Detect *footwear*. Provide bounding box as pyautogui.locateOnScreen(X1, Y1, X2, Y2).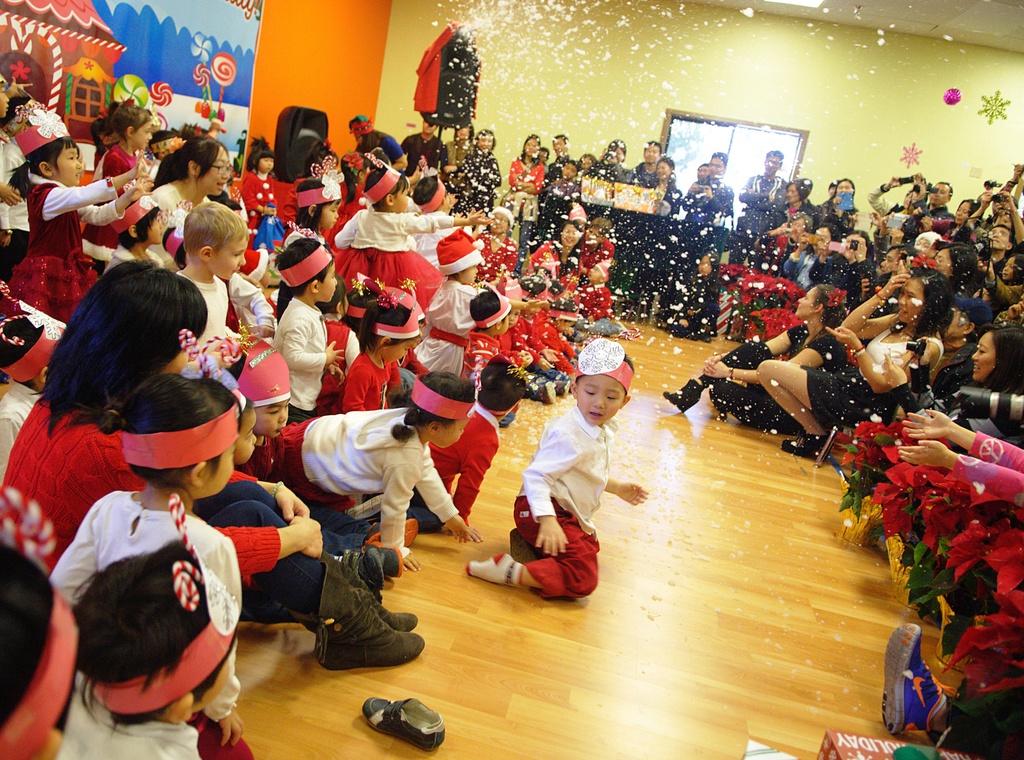
pyautogui.locateOnScreen(536, 384, 554, 403).
